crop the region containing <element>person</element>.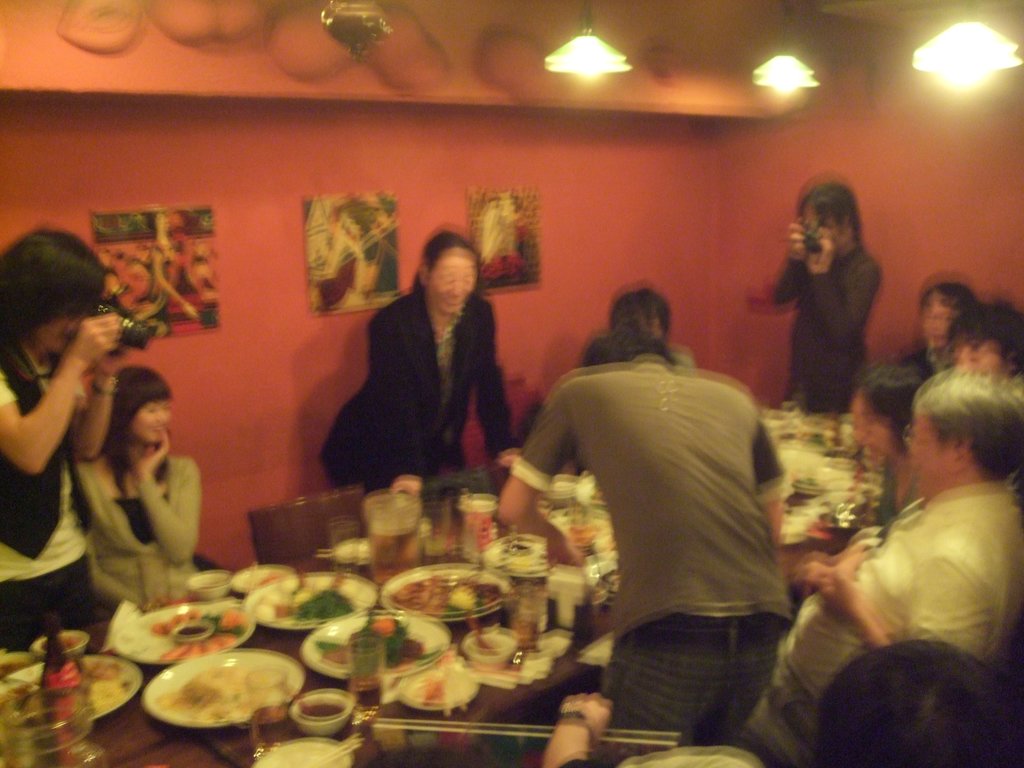
Crop region: Rect(313, 225, 523, 513).
